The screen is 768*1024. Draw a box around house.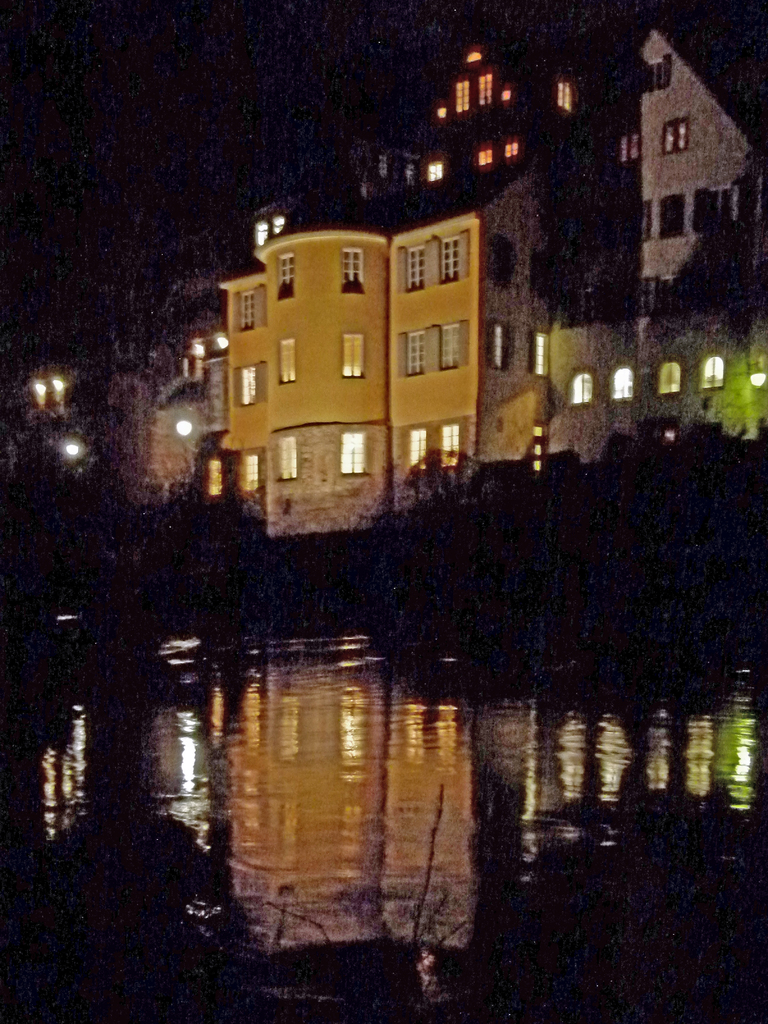
bbox=[597, 15, 767, 364].
